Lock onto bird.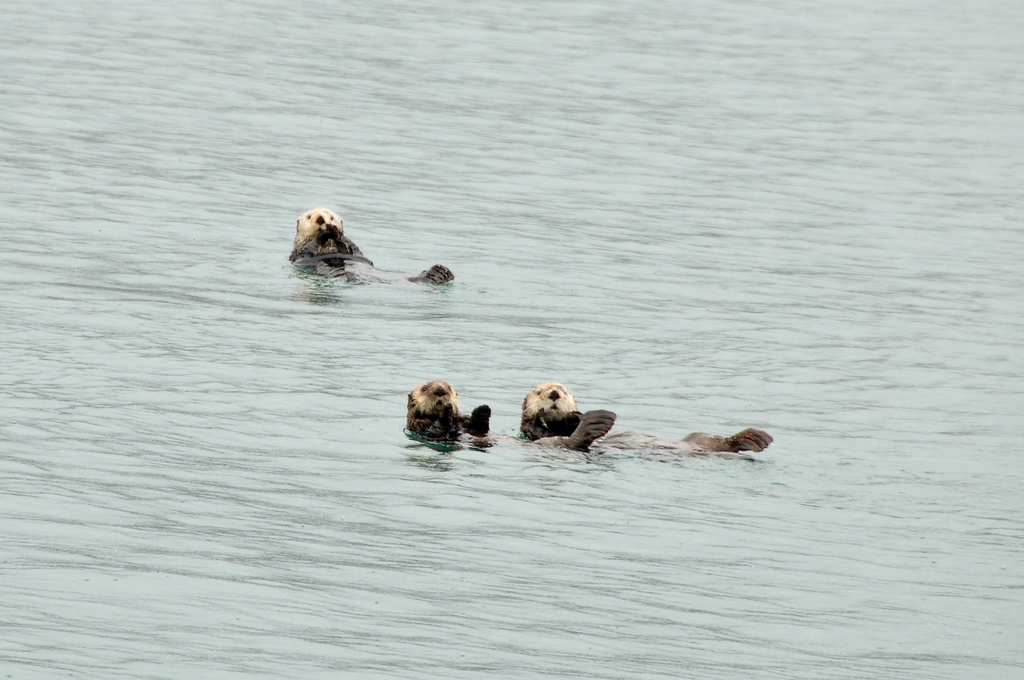
Locked: box=[282, 198, 456, 298].
